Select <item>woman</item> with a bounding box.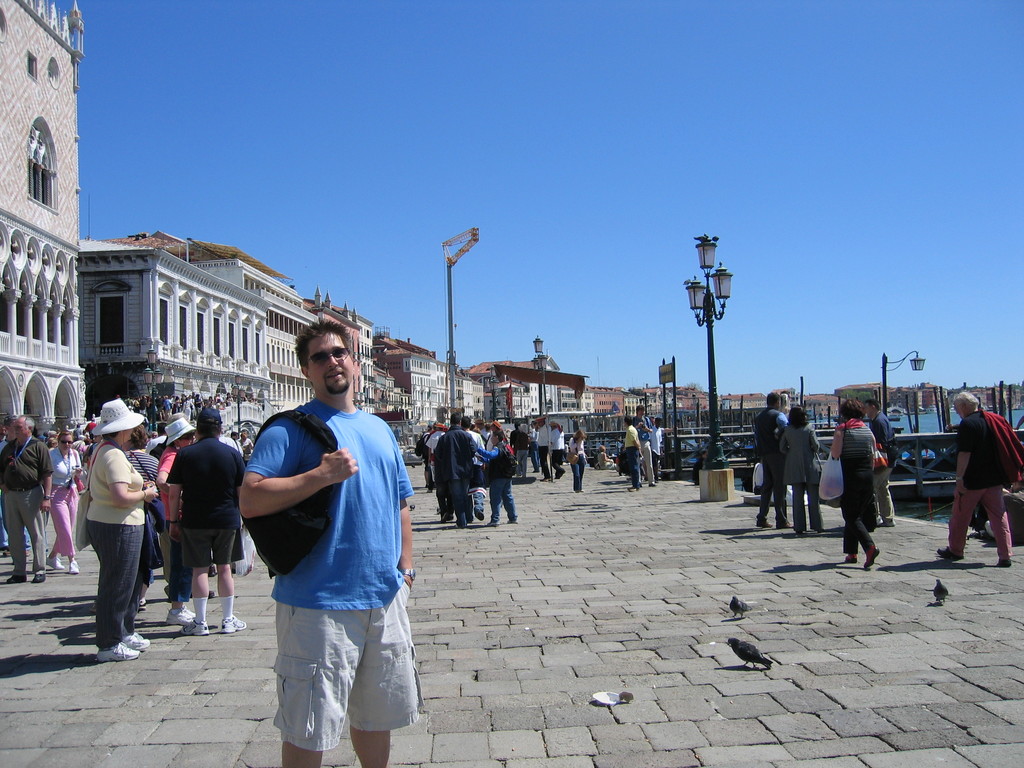
bbox=(568, 426, 586, 493).
